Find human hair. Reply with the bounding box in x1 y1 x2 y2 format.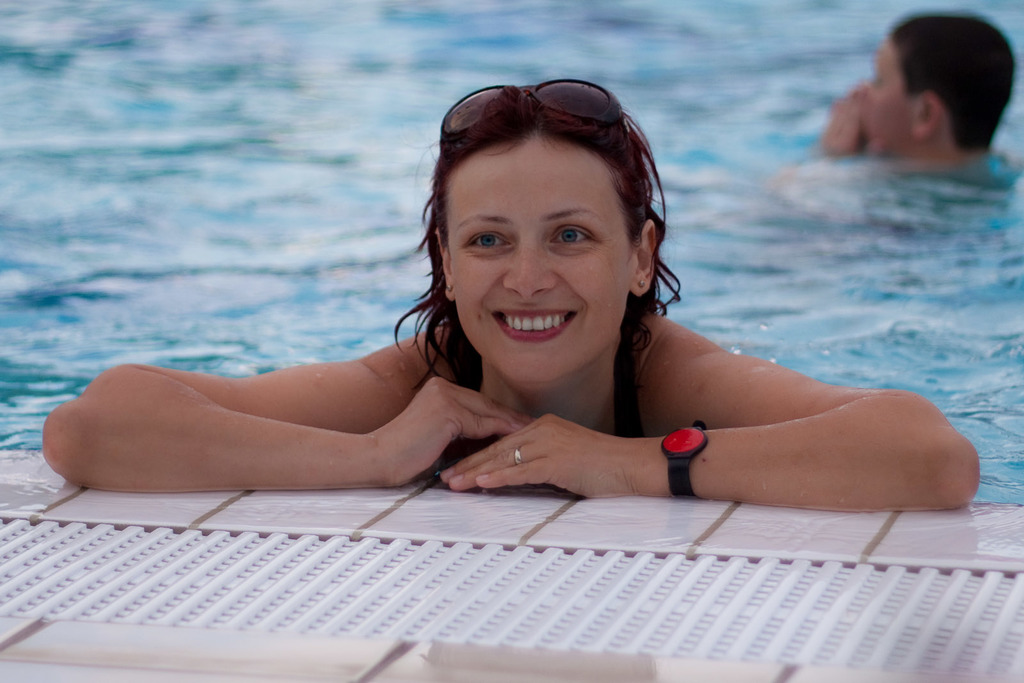
890 16 1013 155.
